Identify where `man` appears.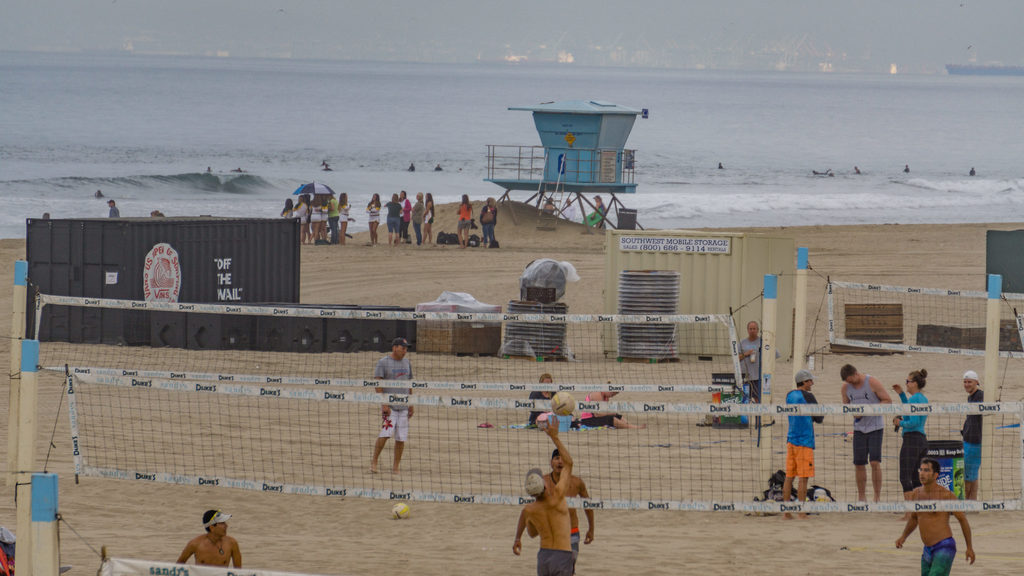
Appears at detection(837, 366, 890, 502).
